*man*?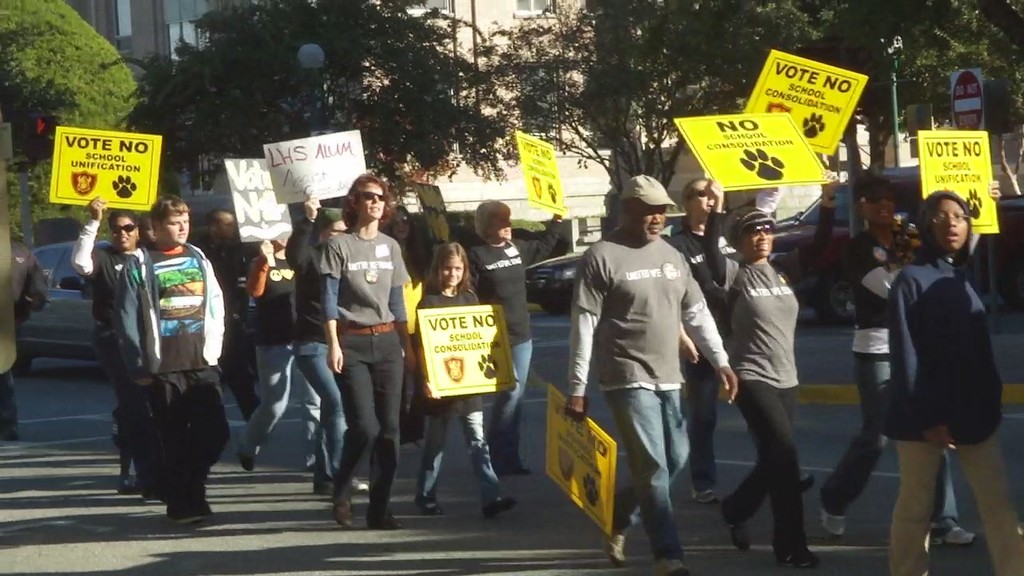
detection(233, 237, 320, 479)
